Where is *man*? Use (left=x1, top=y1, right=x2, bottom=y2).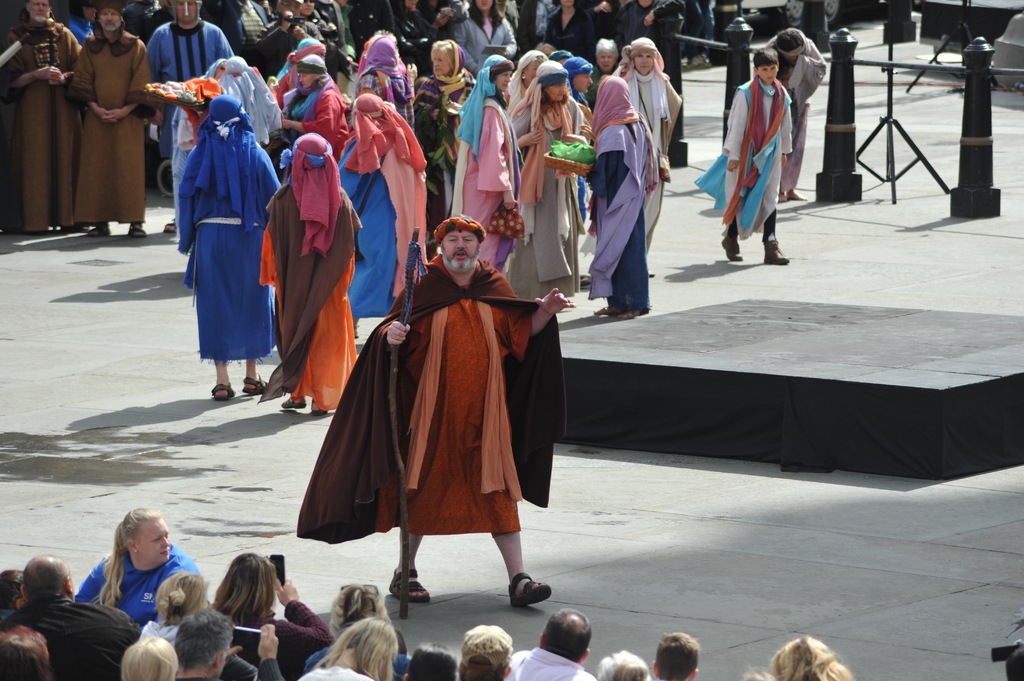
(left=3, top=0, right=83, bottom=227).
